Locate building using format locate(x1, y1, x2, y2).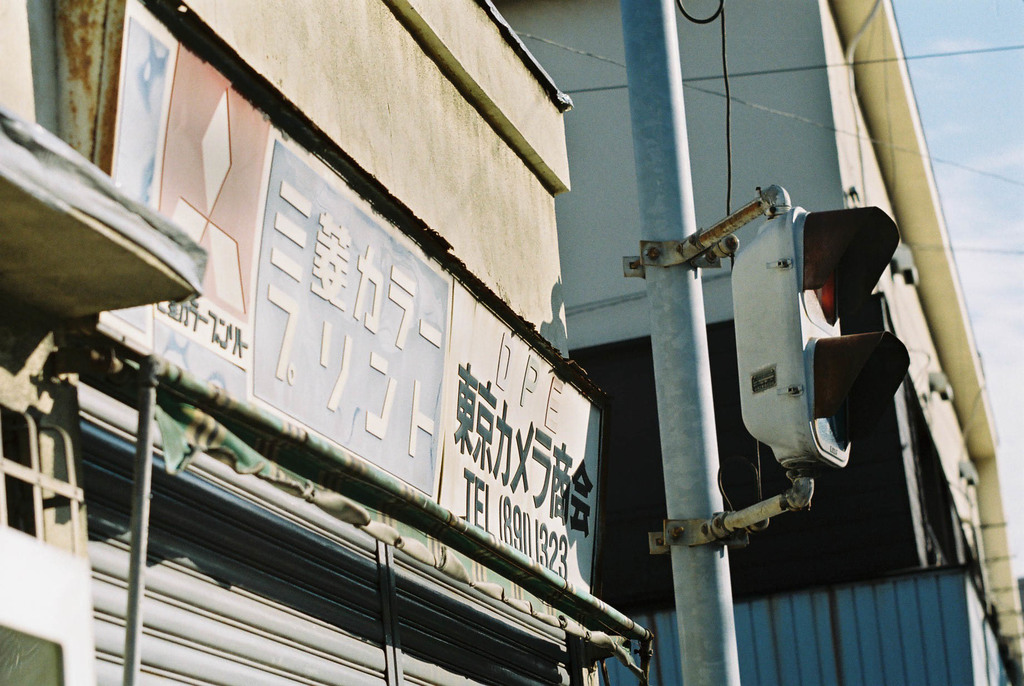
locate(493, 0, 1023, 685).
